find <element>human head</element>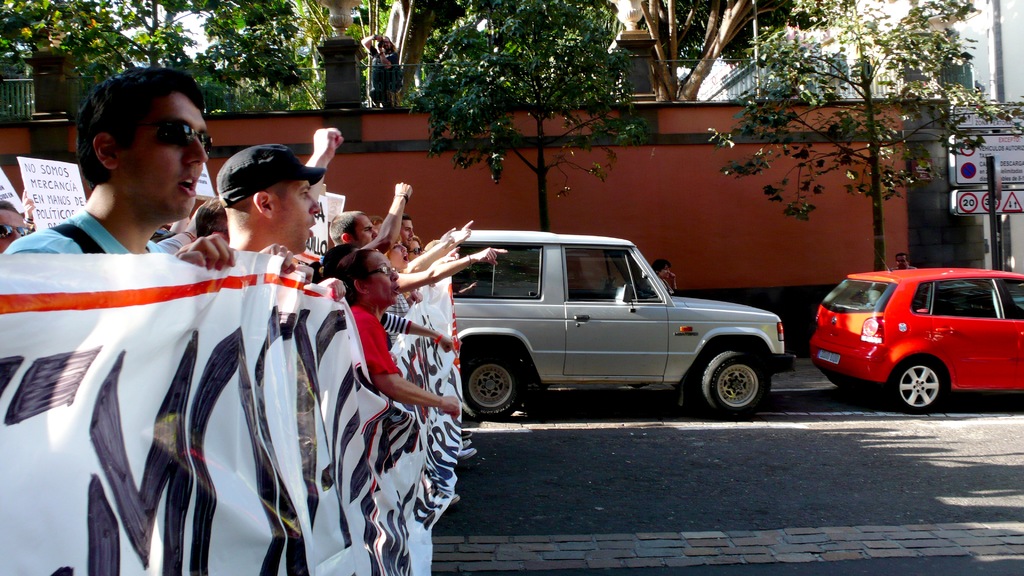
x1=332 y1=211 x2=379 y2=246
